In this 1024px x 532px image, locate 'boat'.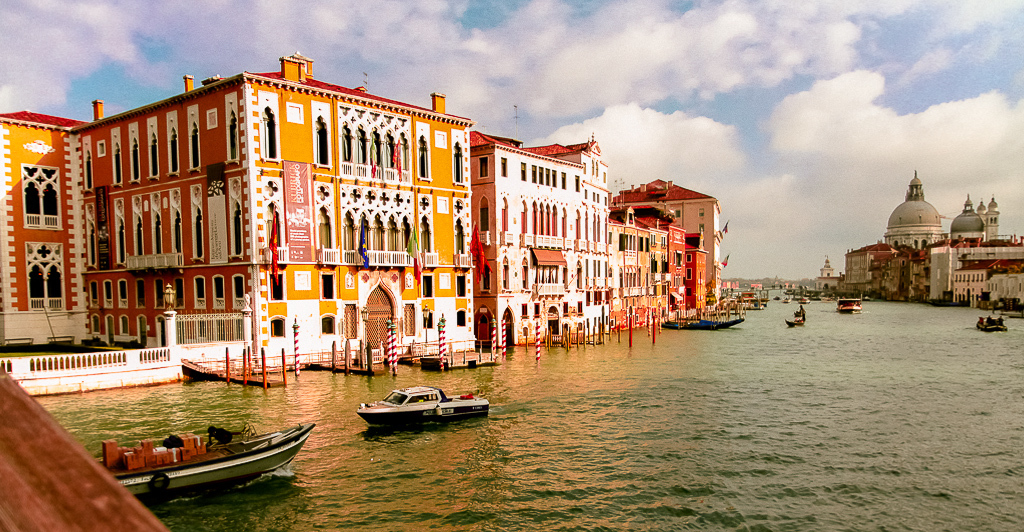
Bounding box: [785,308,809,329].
